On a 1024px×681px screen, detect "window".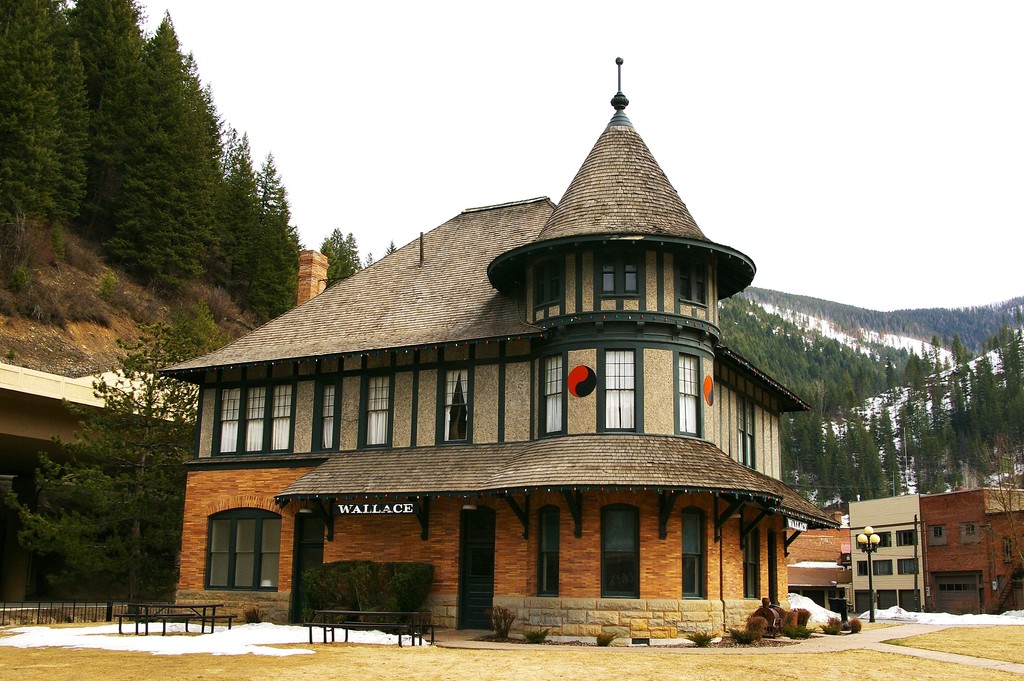
(534,510,561,598).
